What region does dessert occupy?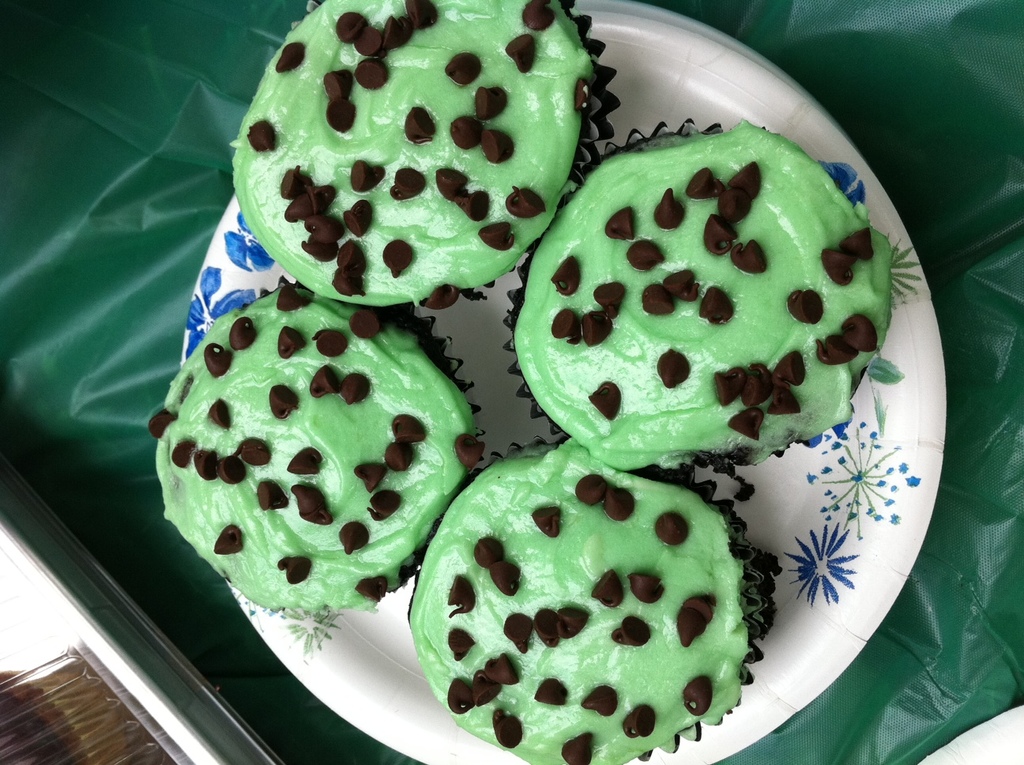
<box>228,0,616,310</box>.
